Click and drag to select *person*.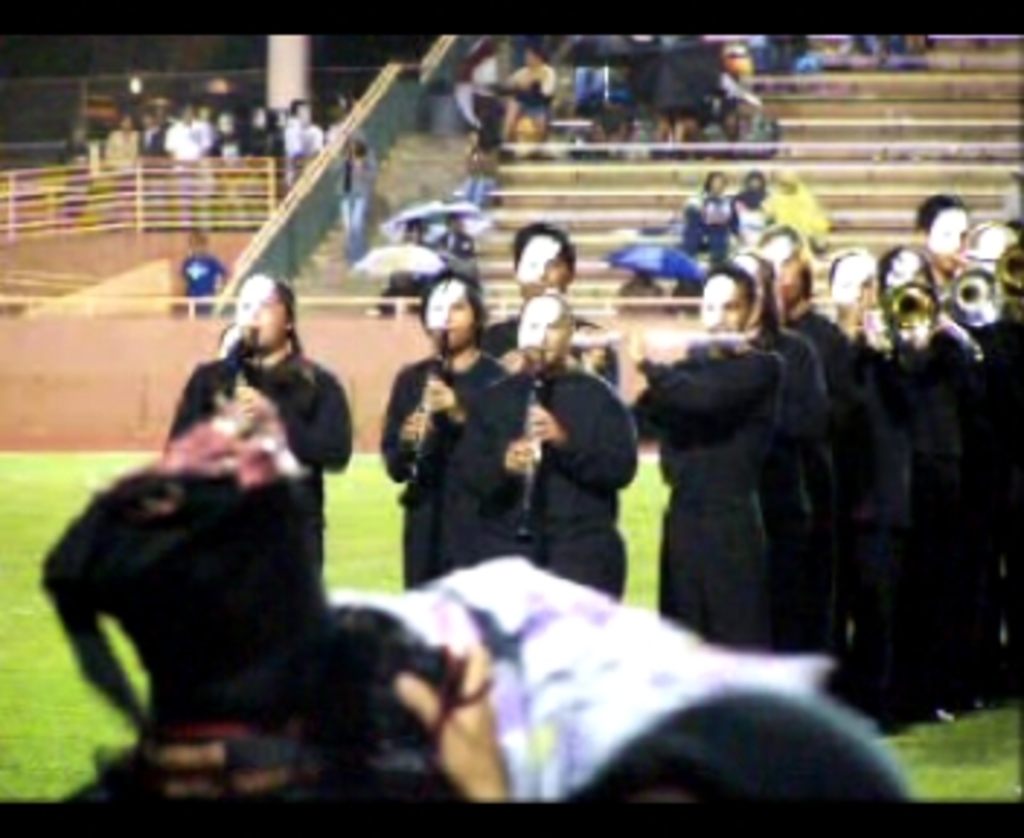
Selection: x1=655, y1=271, x2=777, y2=628.
